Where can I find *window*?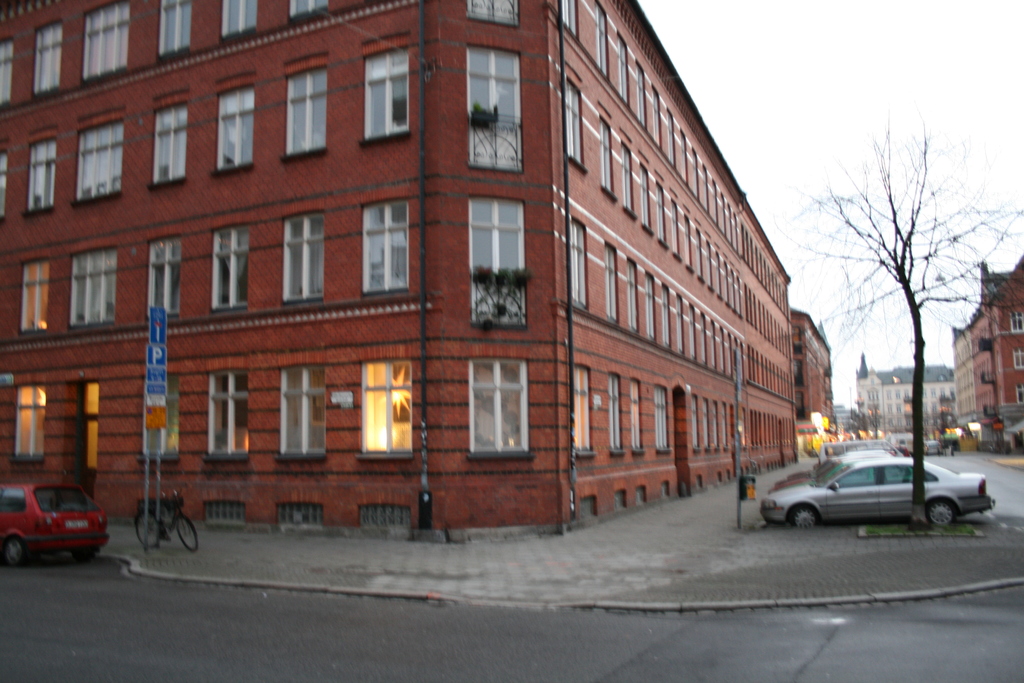
You can find it at 1009,311,1023,344.
